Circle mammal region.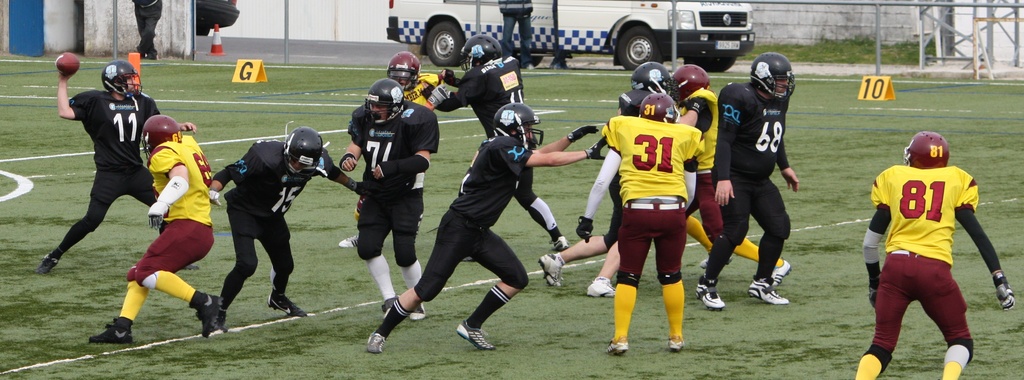
Region: 433 34 568 248.
